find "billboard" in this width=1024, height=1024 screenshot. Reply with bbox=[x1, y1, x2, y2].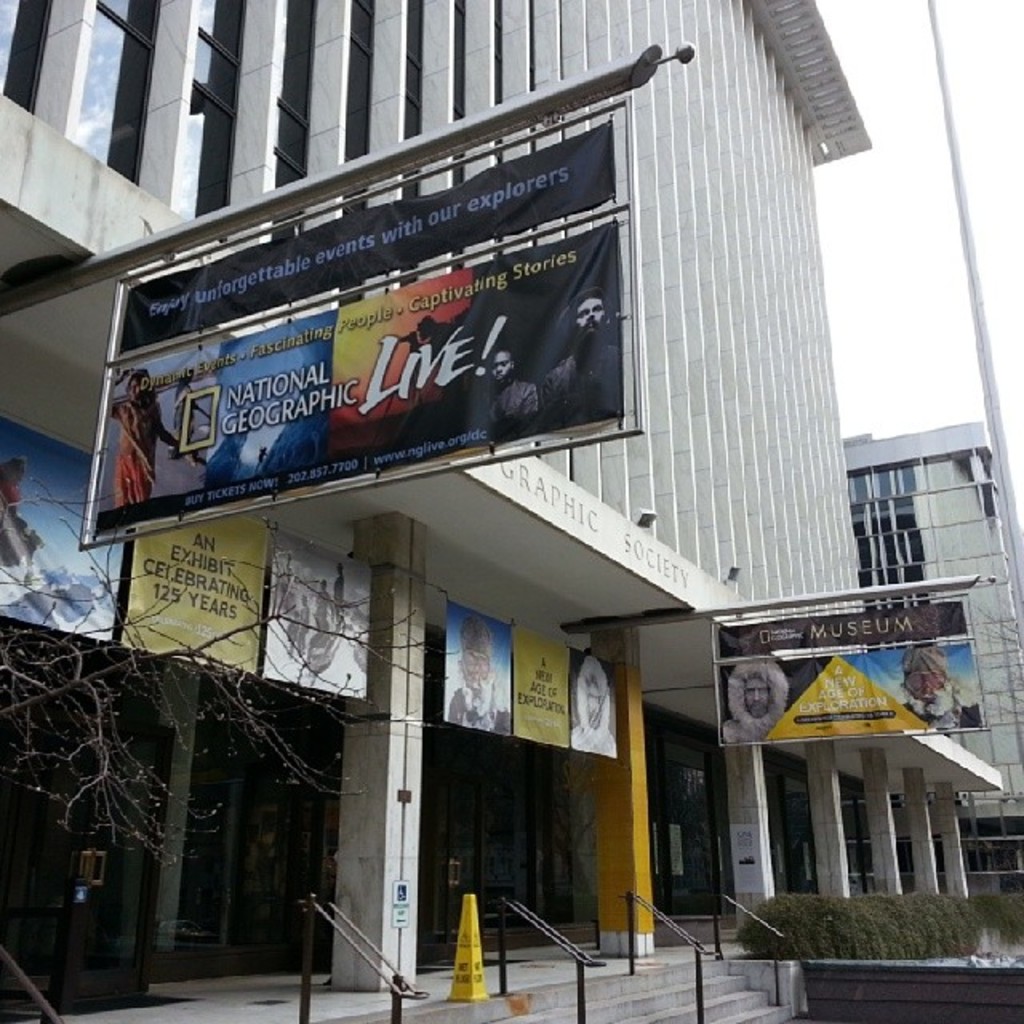
bbox=[720, 648, 990, 744].
